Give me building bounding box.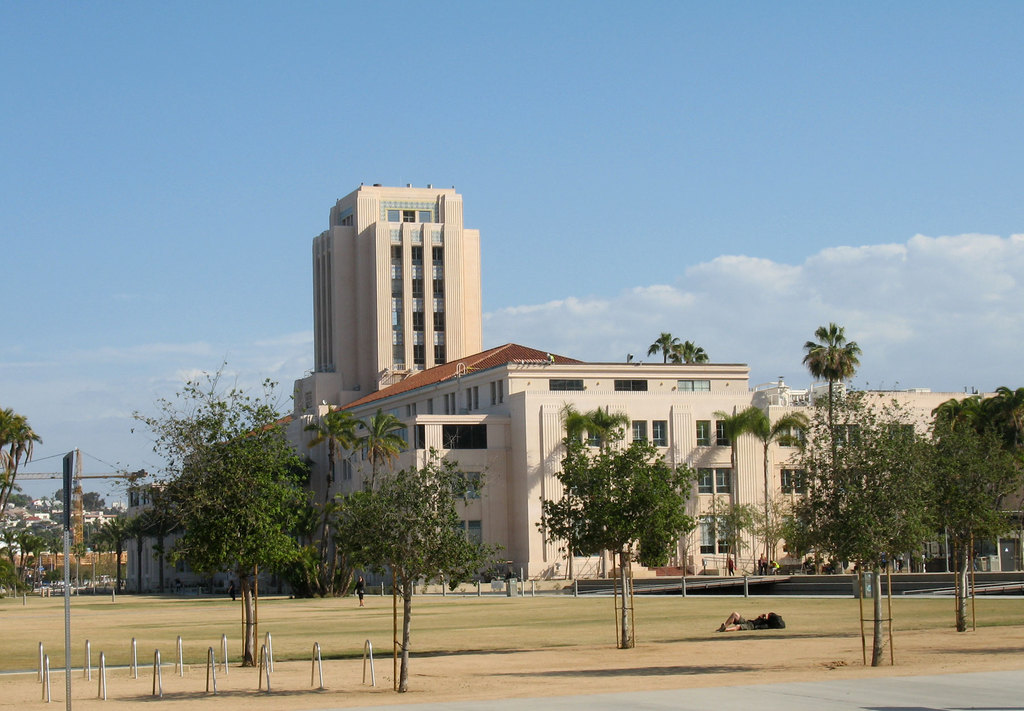
detection(246, 342, 748, 477).
